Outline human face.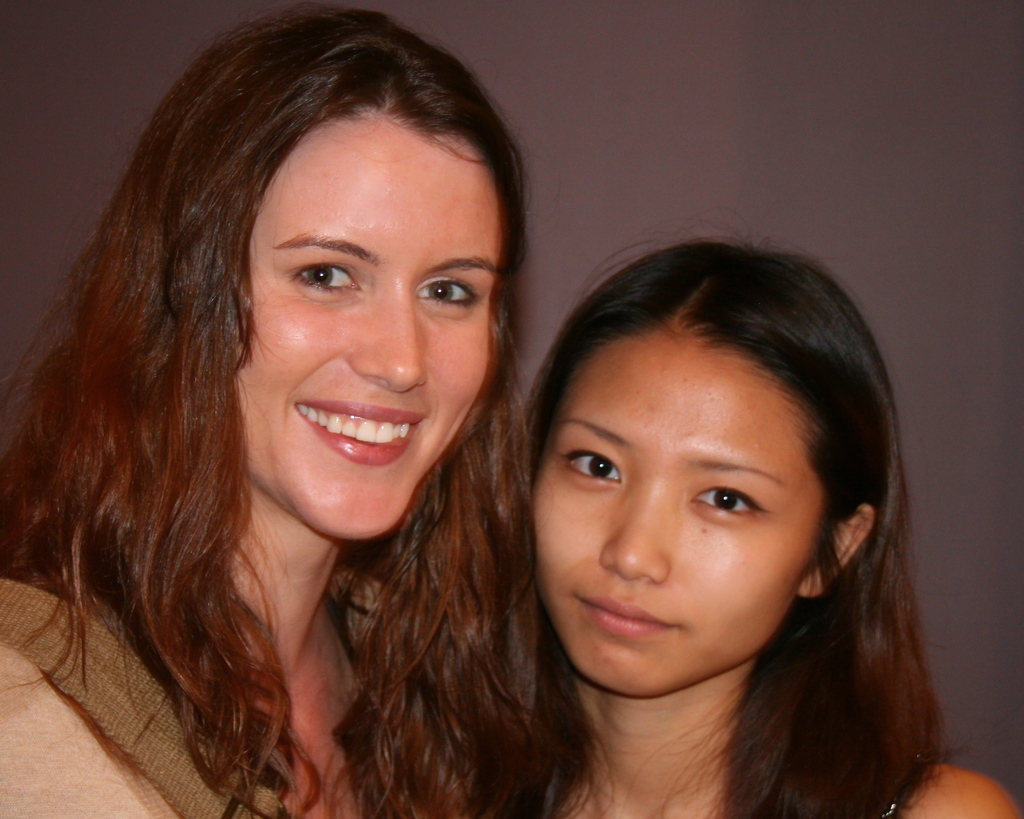
Outline: <bbox>529, 330, 810, 691</bbox>.
